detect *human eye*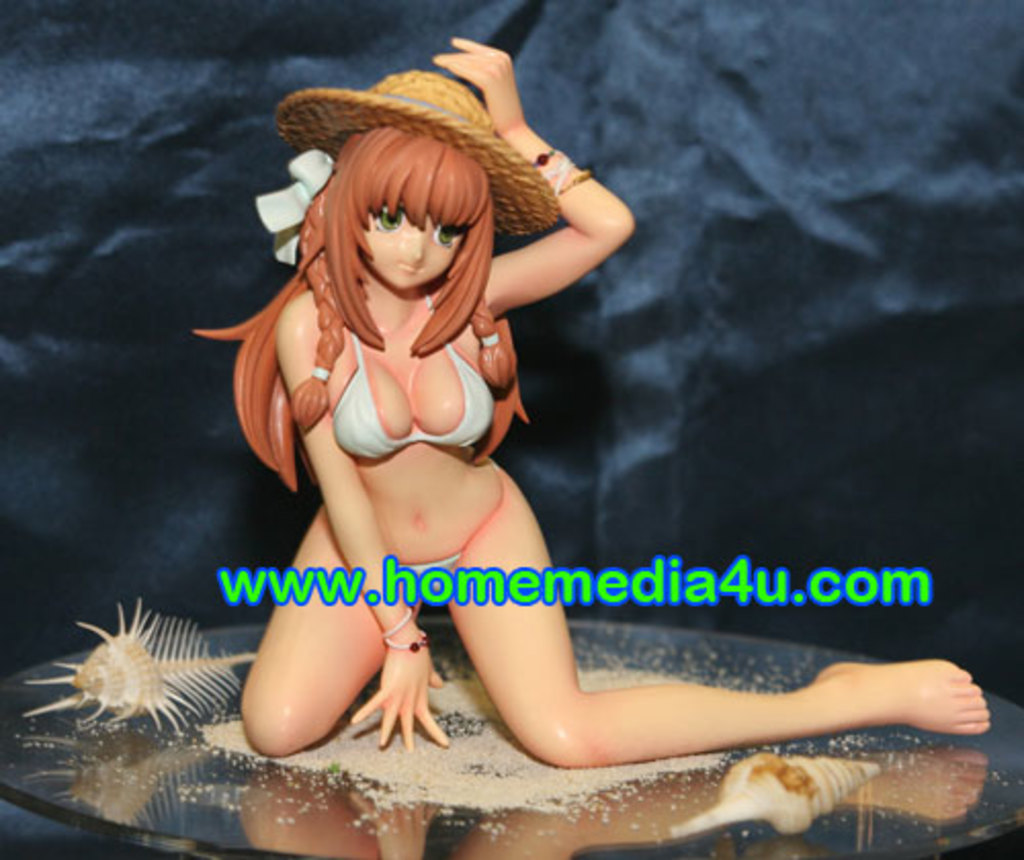
x1=371, y1=203, x2=408, y2=233
